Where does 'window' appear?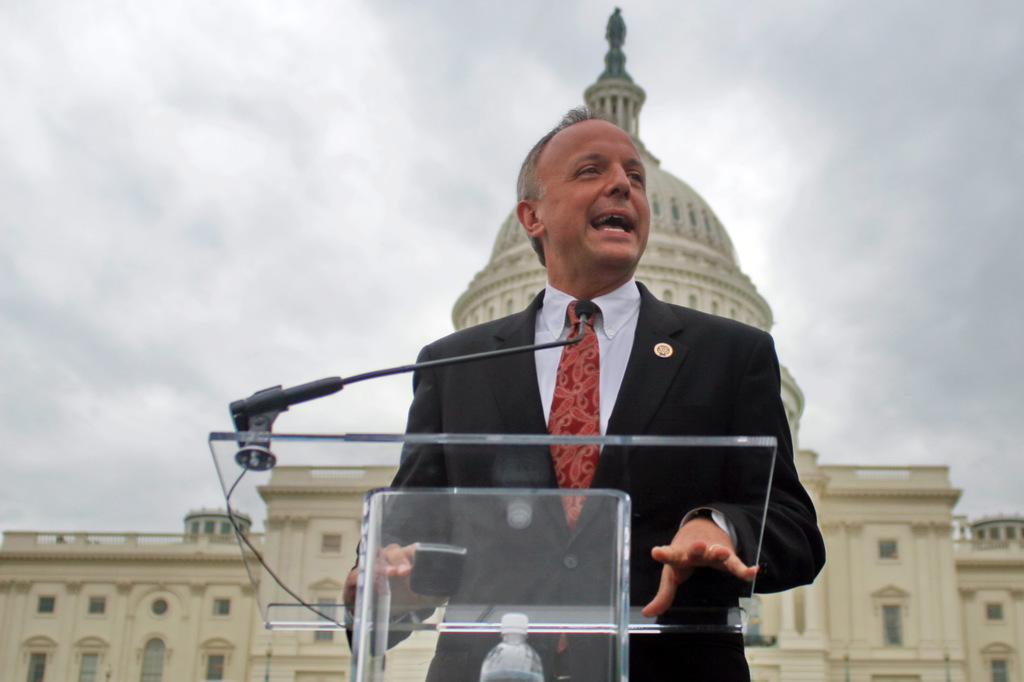
Appears at 205:651:224:681.
